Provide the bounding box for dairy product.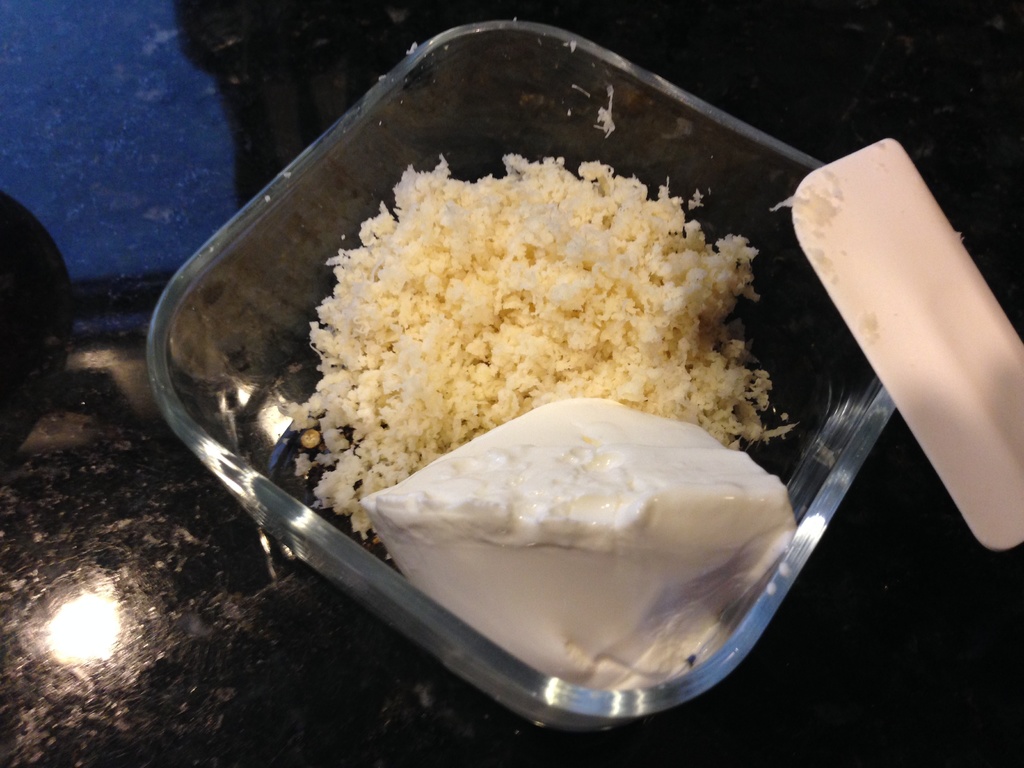
region(355, 401, 794, 681).
